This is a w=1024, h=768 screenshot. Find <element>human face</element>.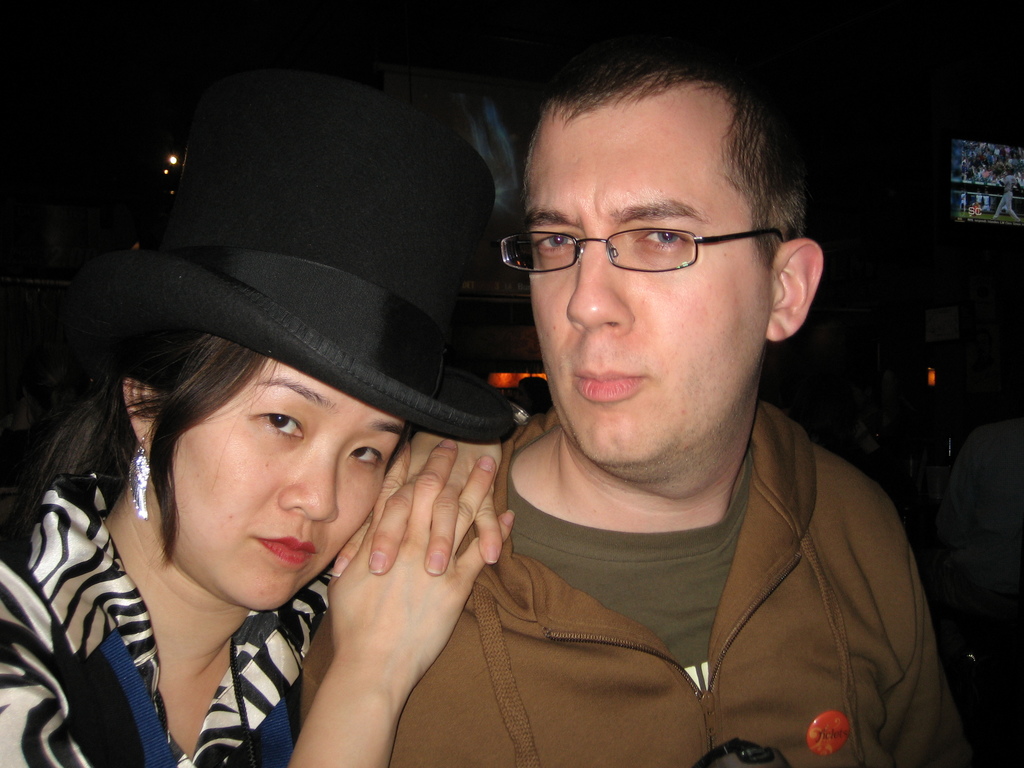
Bounding box: (525,87,771,468).
